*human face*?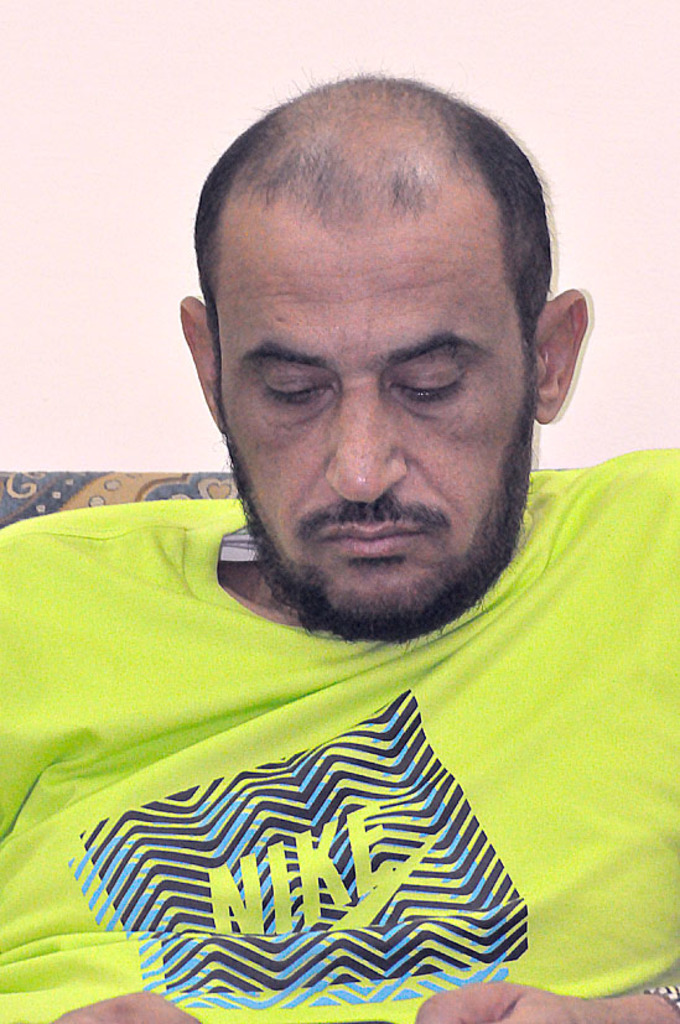
left=212, top=229, right=531, bottom=640
